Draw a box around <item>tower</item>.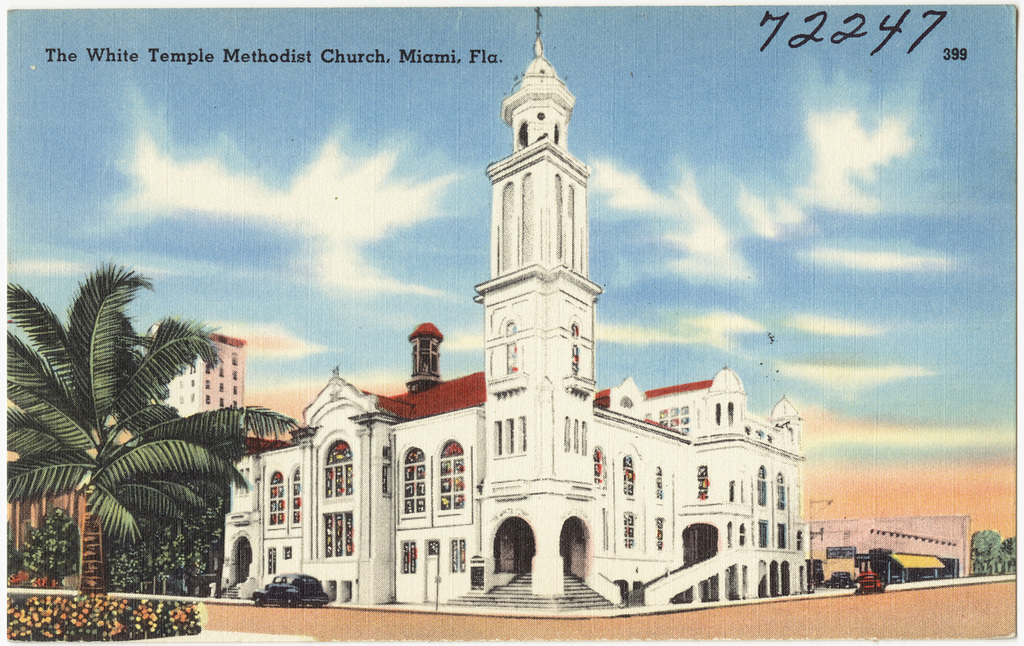
box(453, 0, 634, 536).
